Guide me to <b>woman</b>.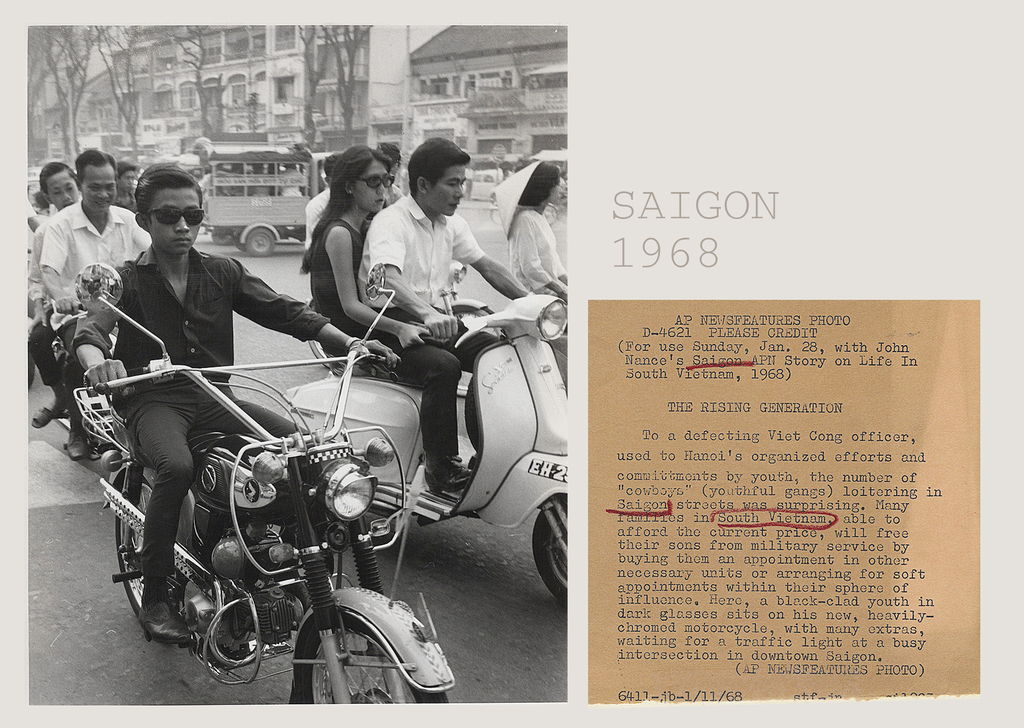
Guidance: bbox=(301, 147, 433, 359).
